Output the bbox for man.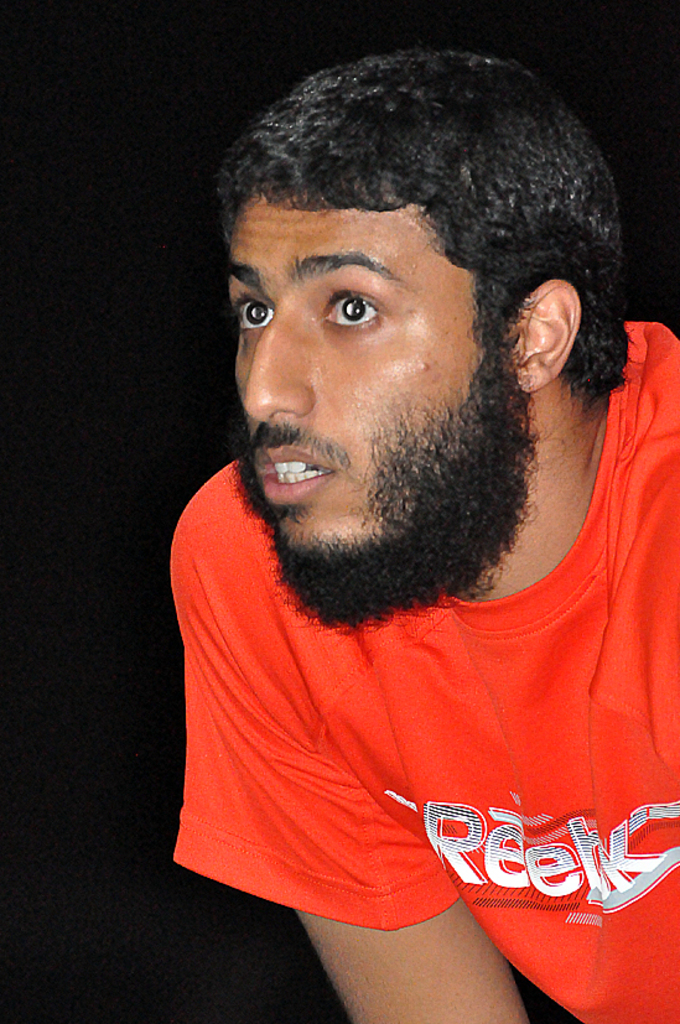
bbox=(125, 53, 679, 958).
